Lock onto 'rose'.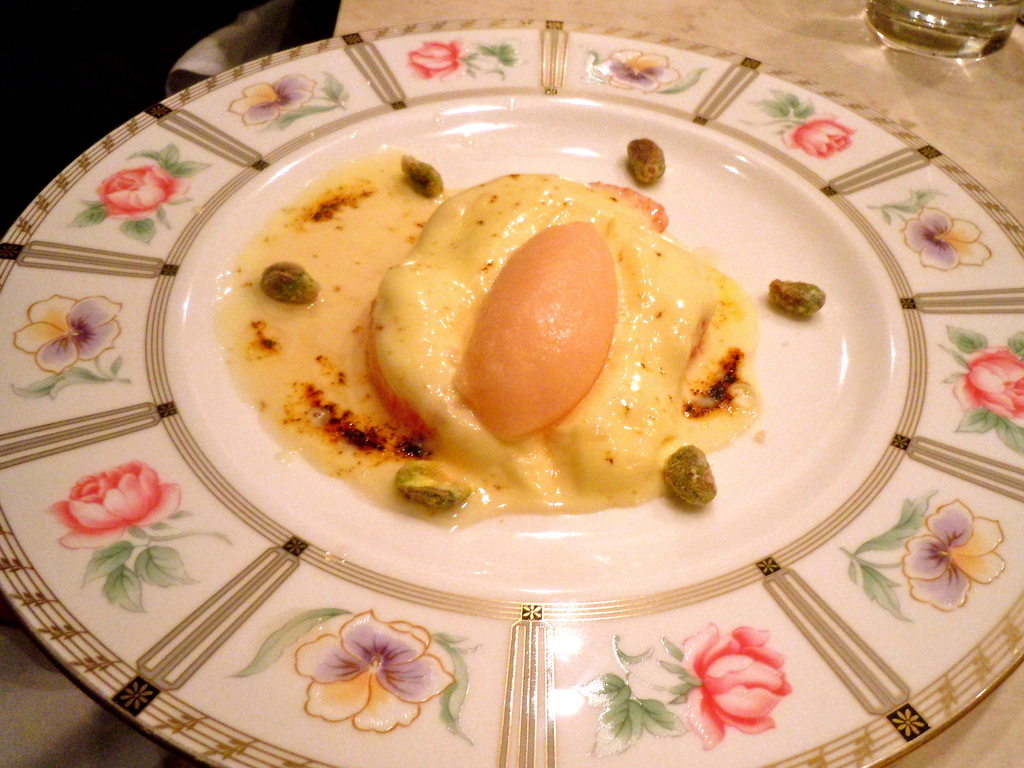
Locked: (left=40, top=452, right=179, bottom=553).
